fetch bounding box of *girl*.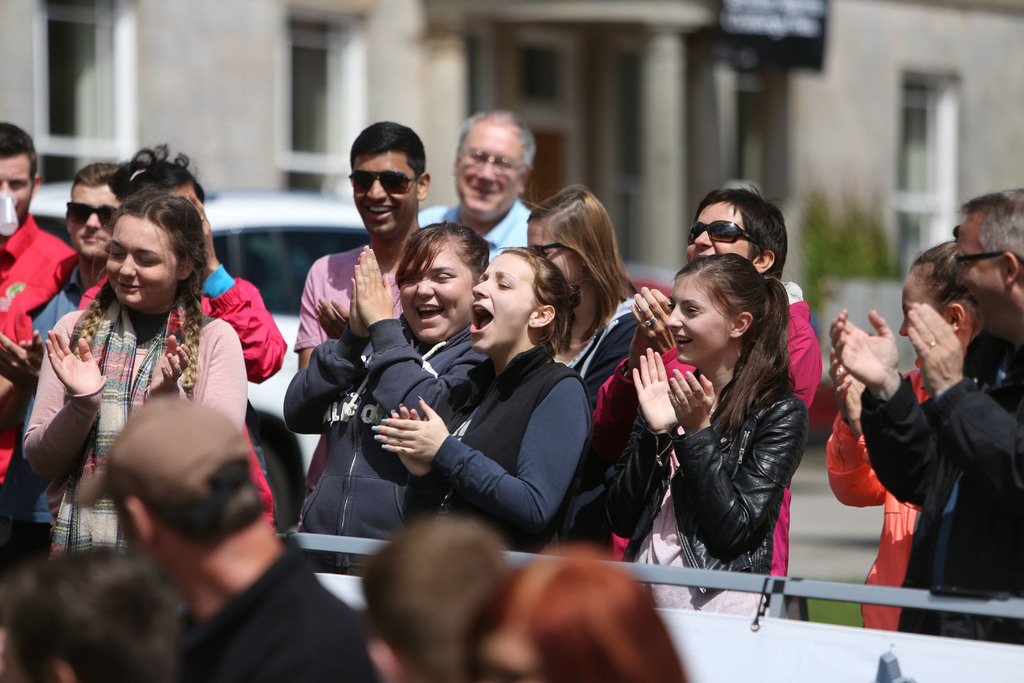
Bbox: <region>20, 183, 248, 561</region>.
